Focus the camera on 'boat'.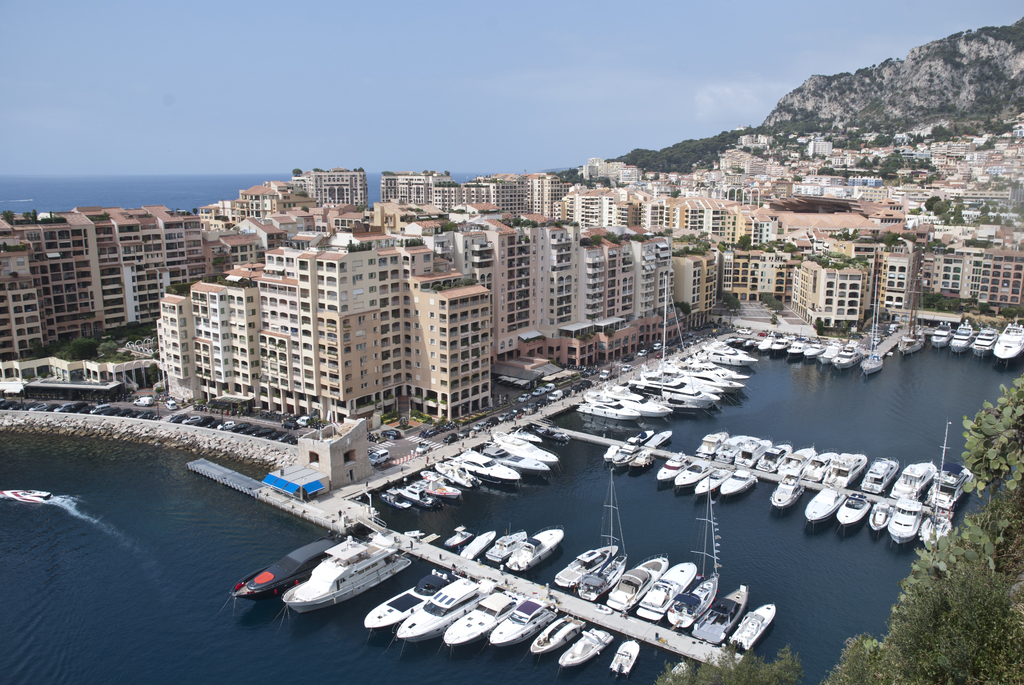
Focus region: x1=478, y1=531, x2=528, y2=563.
